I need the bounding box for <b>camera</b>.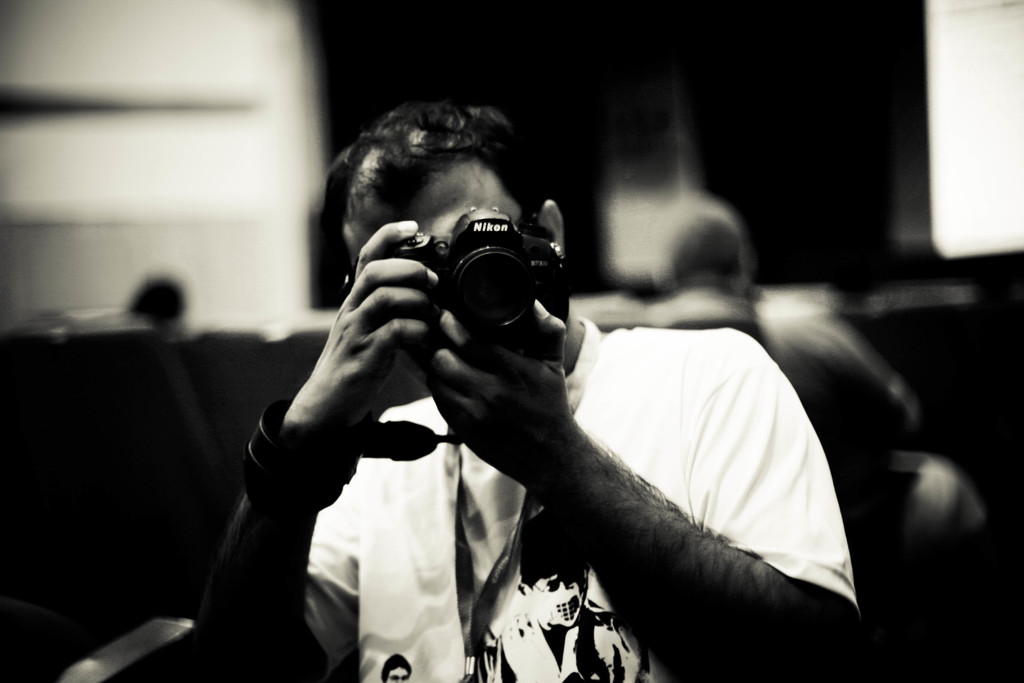
Here it is: left=417, top=217, right=570, bottom=372.
